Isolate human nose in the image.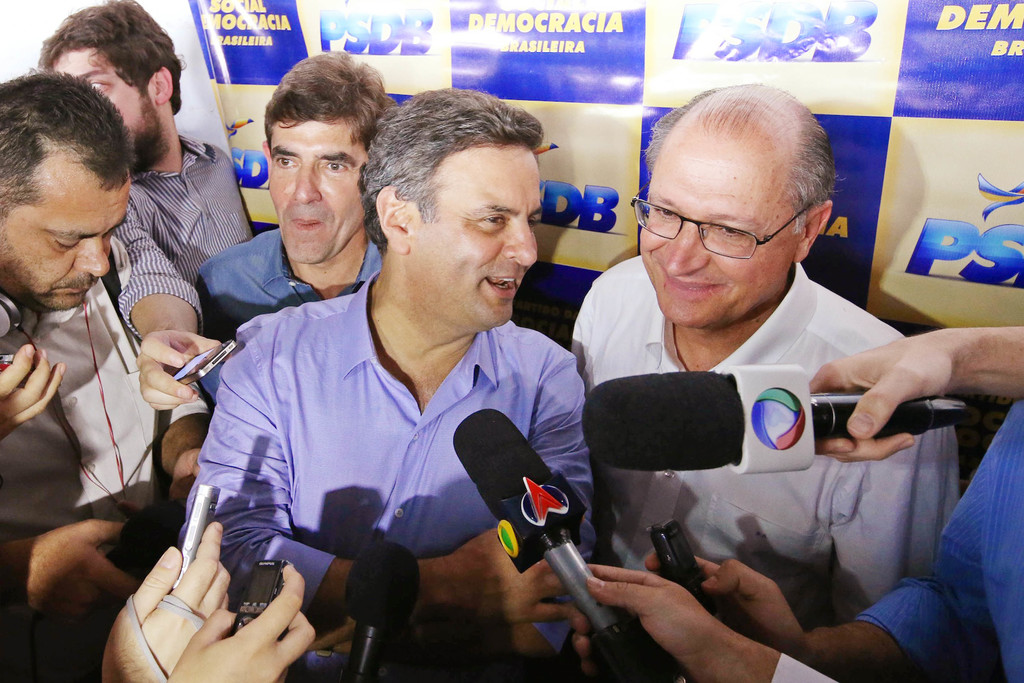
Isolated region: 76:235:108:276.
